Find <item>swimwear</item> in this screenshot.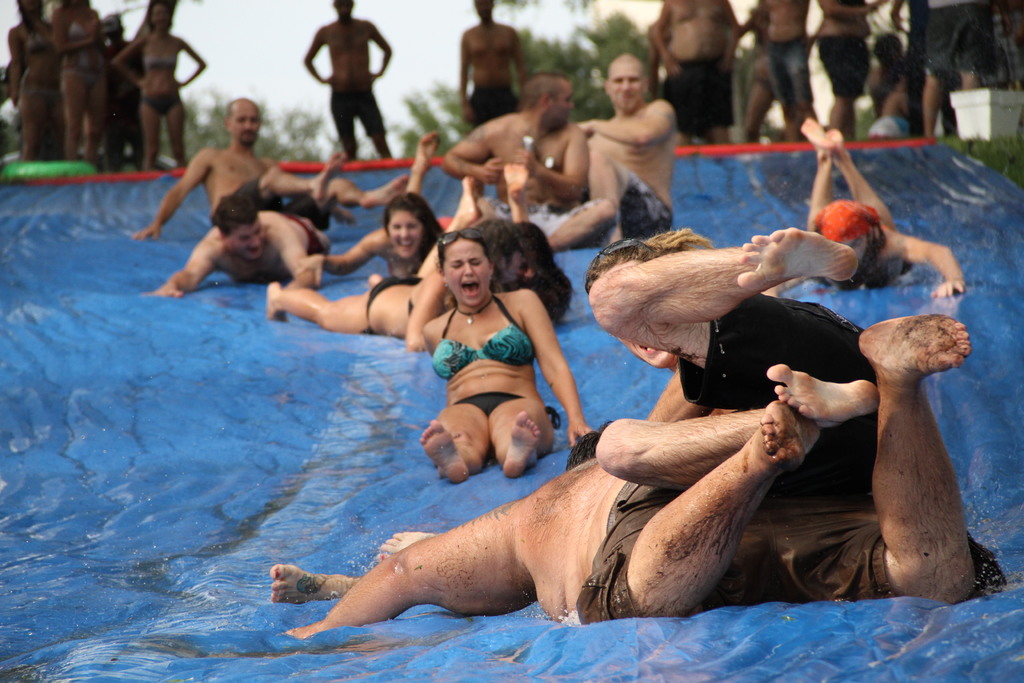
The bounding box for <item>swimwear</item> is (left=284, top=212, right=324, bottom=254).
